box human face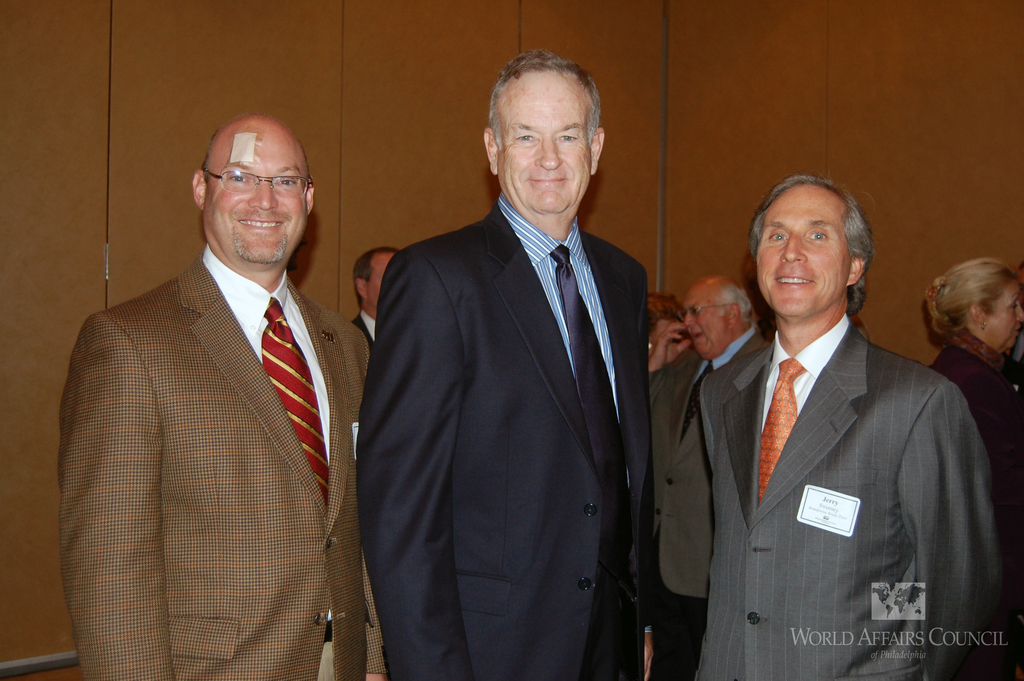
{"x1": 204, "y1": 121, "x2": 308, "y2": 266}
